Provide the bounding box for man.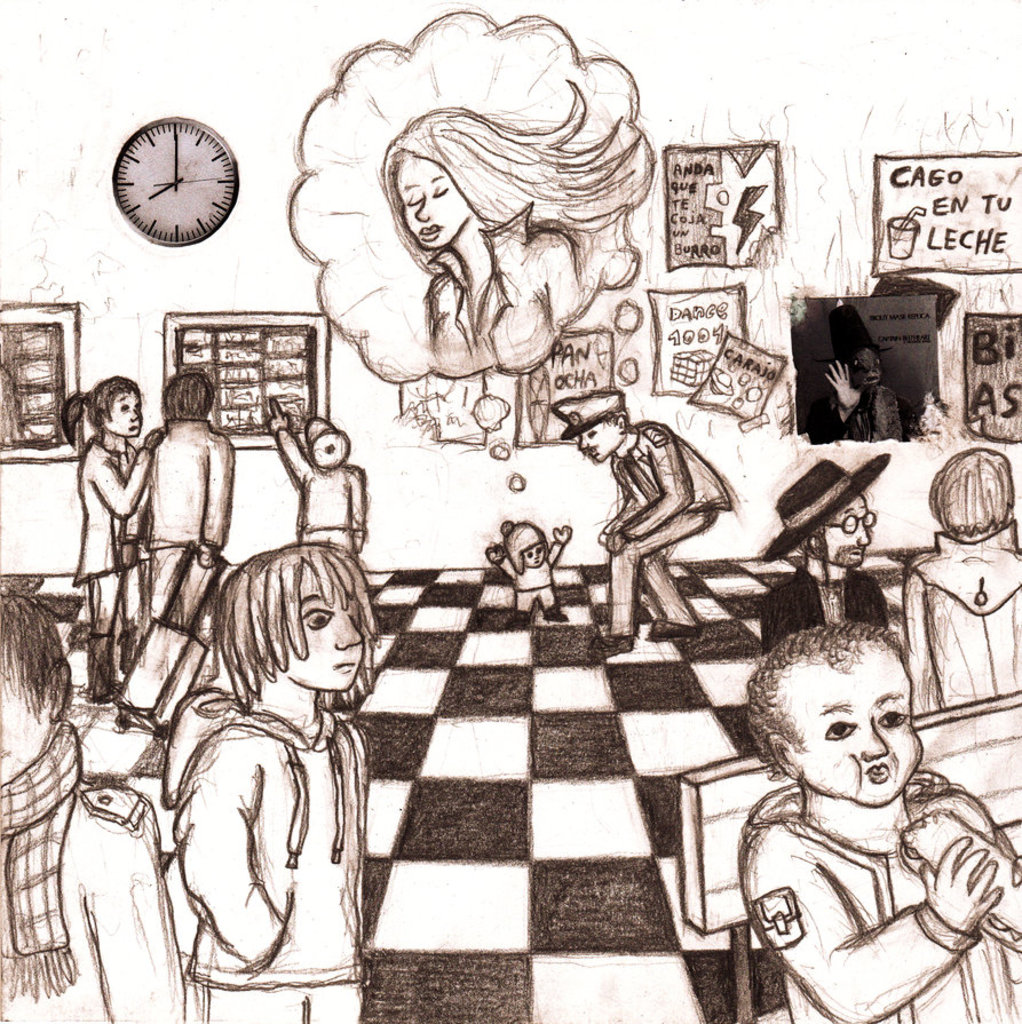
{"left": 579, "top": 396, "right": 750, "bottom": 636}.
